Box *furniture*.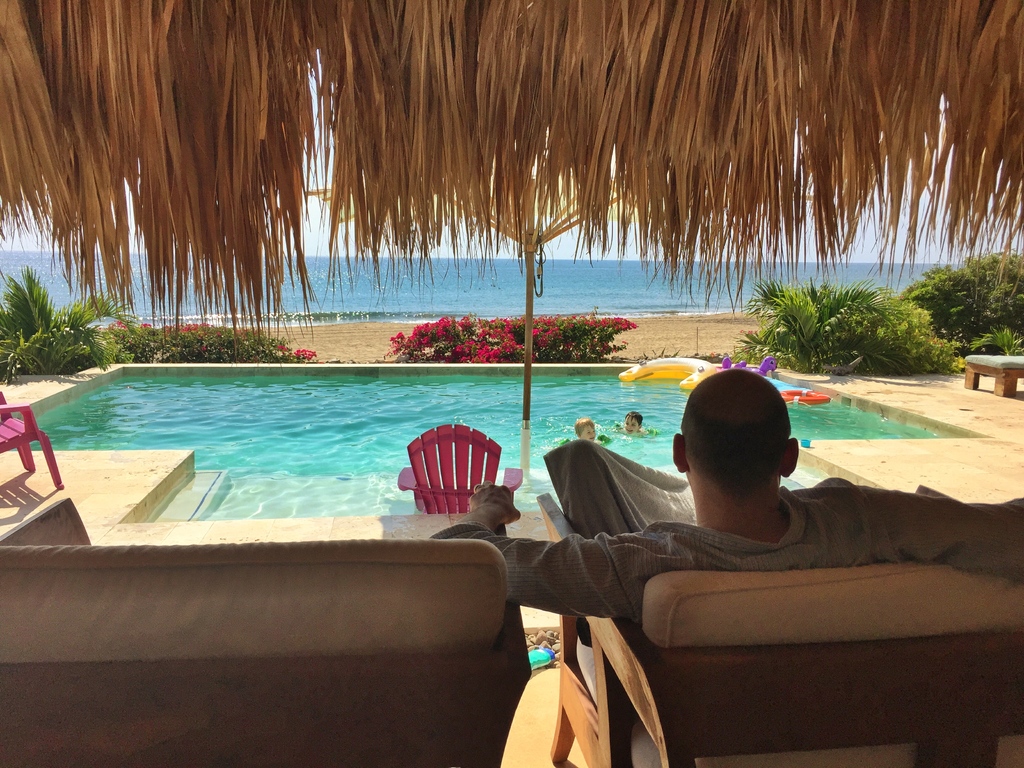
x1=536 y1=484 x2=1023 y2=767.
